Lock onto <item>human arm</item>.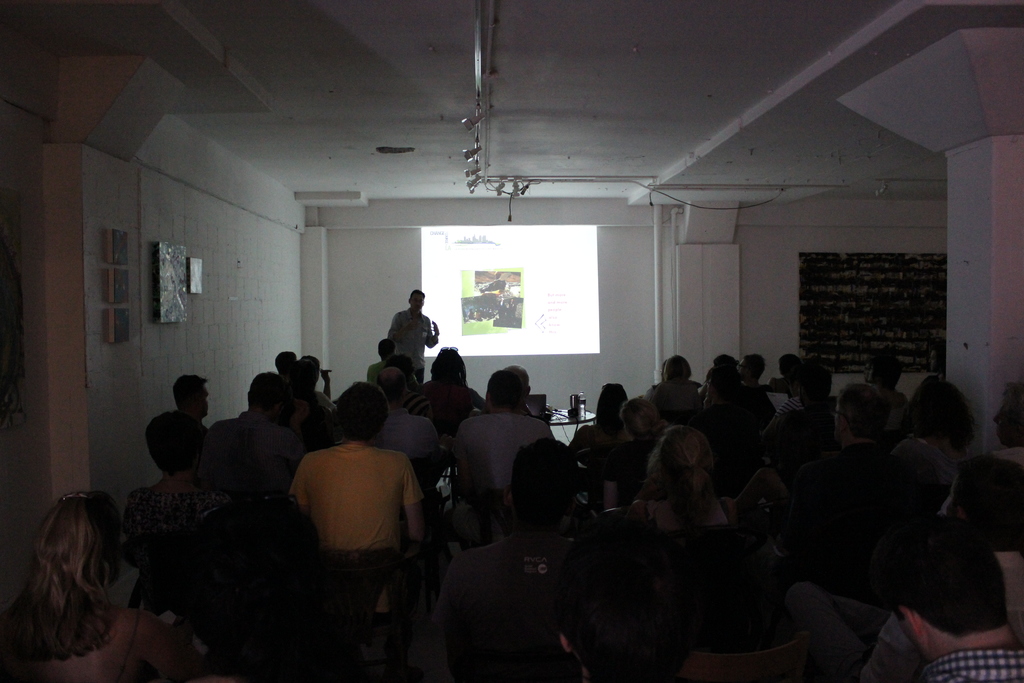
Locked: 758/397/793/443.
